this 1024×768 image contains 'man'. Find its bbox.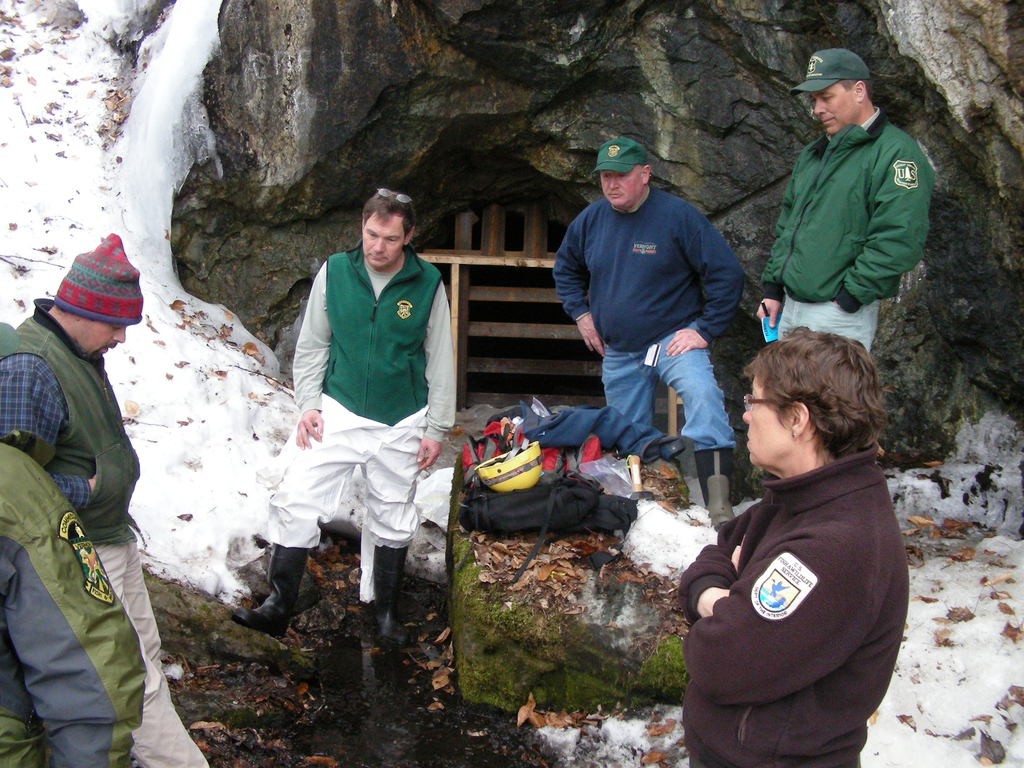
(left=235, top=194, right=459, bottom=644).
